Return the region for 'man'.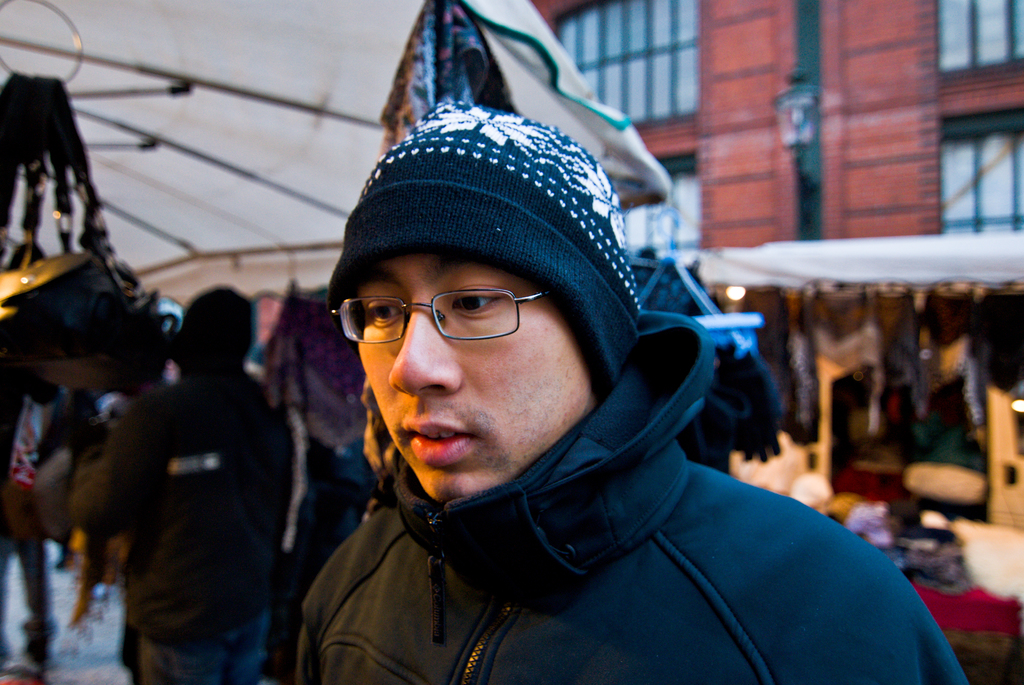
select_region(297, 102, 964, 684).
